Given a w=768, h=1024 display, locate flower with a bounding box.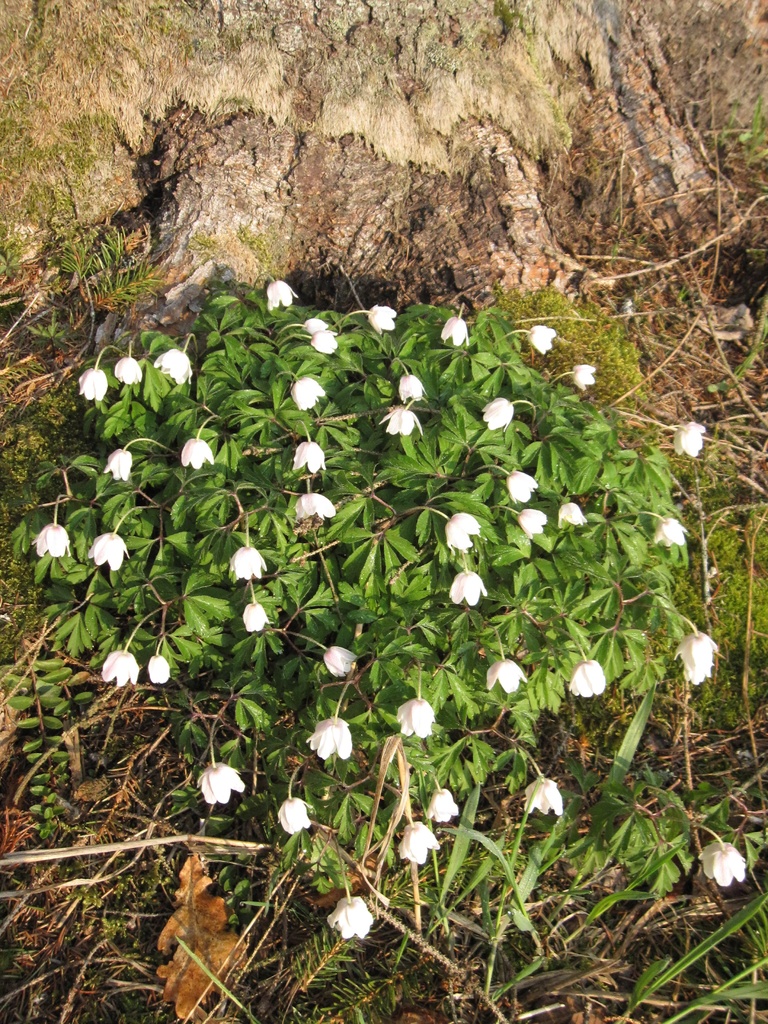
Located: l=570, t=657, r=604, b=699.
